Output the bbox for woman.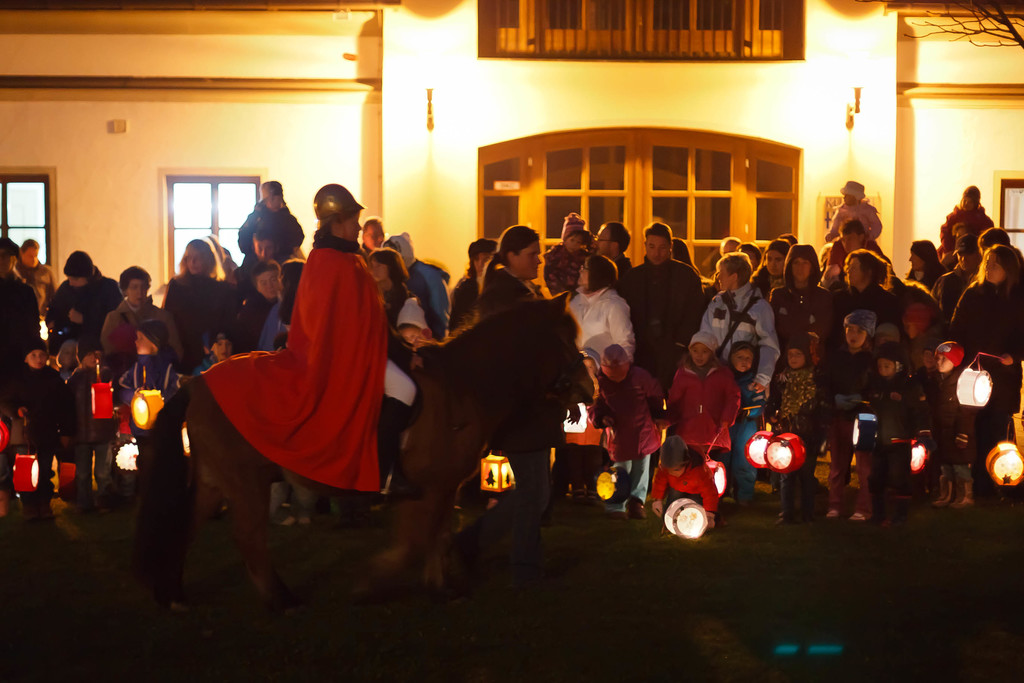
<box>160,236,233,382</box>.
